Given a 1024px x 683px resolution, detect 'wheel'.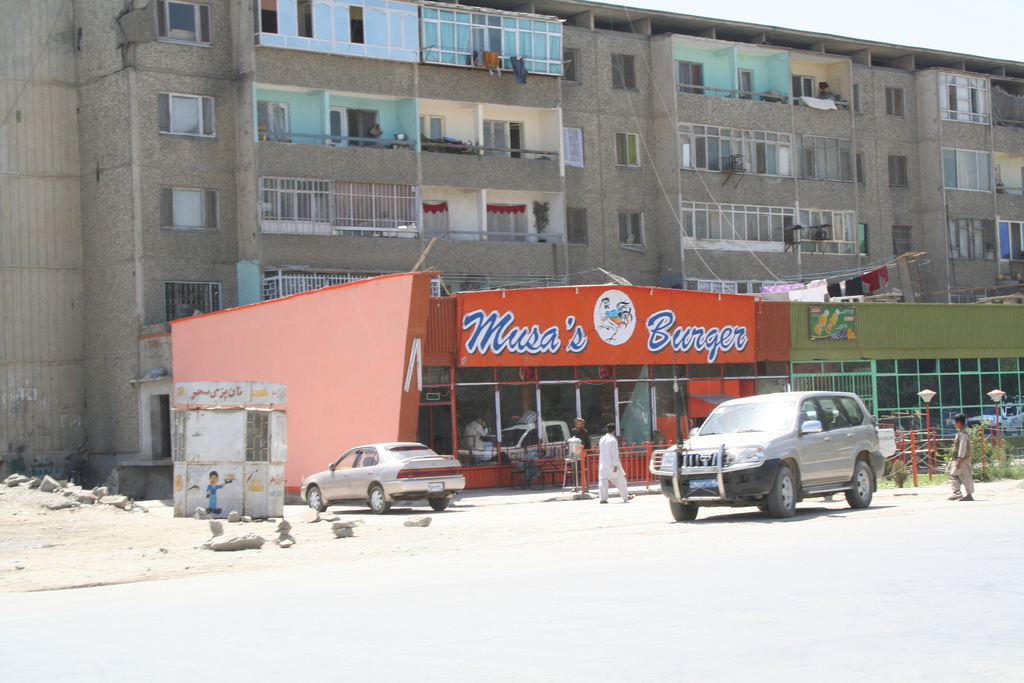
764/465/796/514.
